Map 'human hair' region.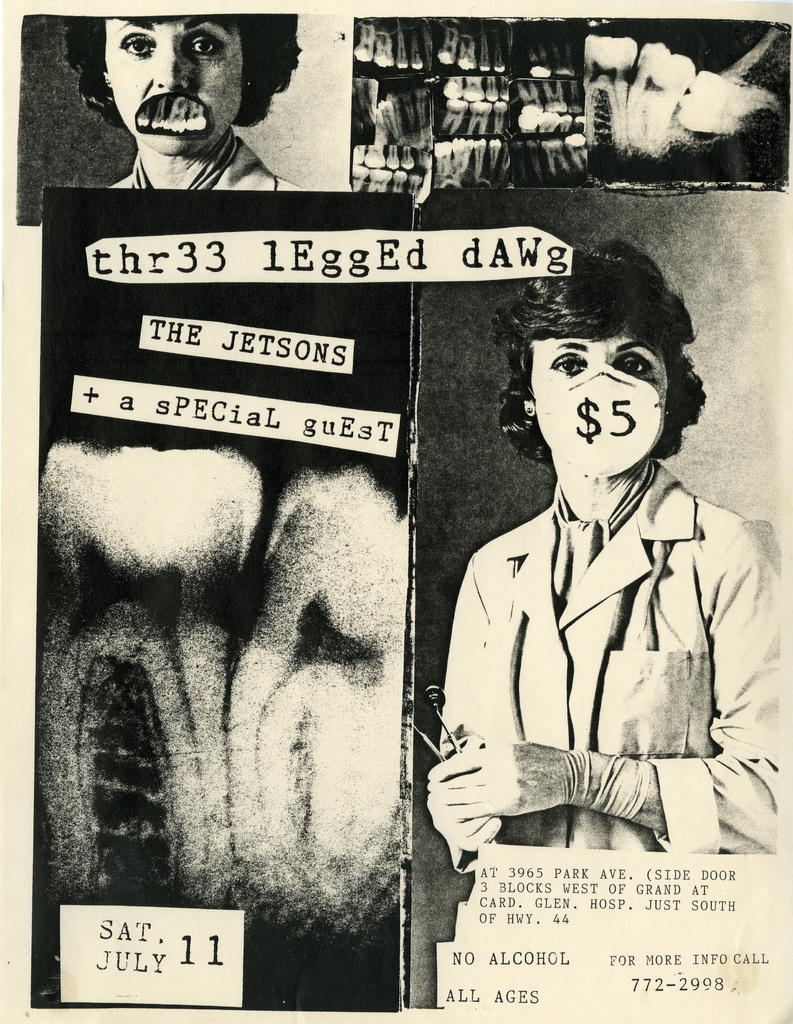
Mapped to [x1=521, y1=244, x2=700, y2=419].
